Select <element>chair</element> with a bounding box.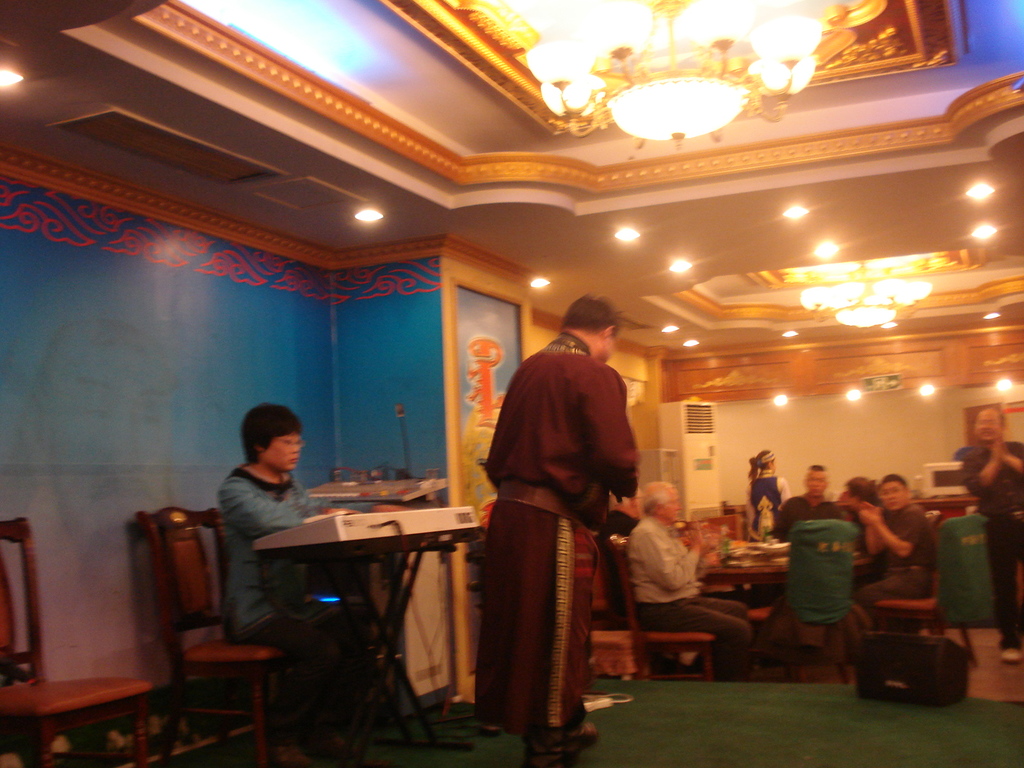
region(875, 511, 999, 655).
